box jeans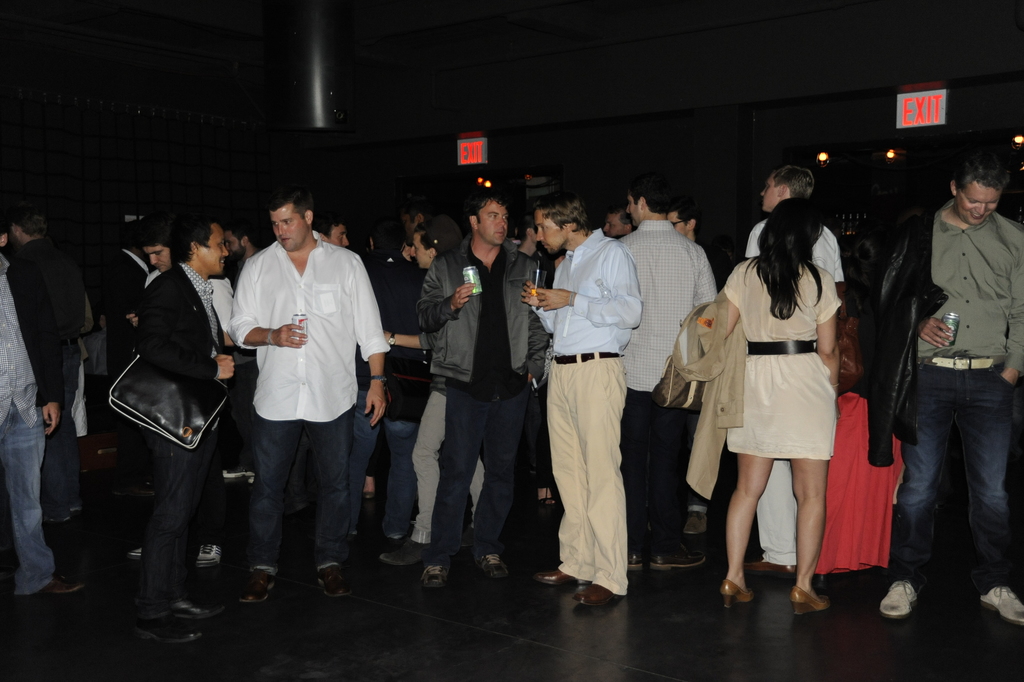
BBox(17, 417, 63, 603)
